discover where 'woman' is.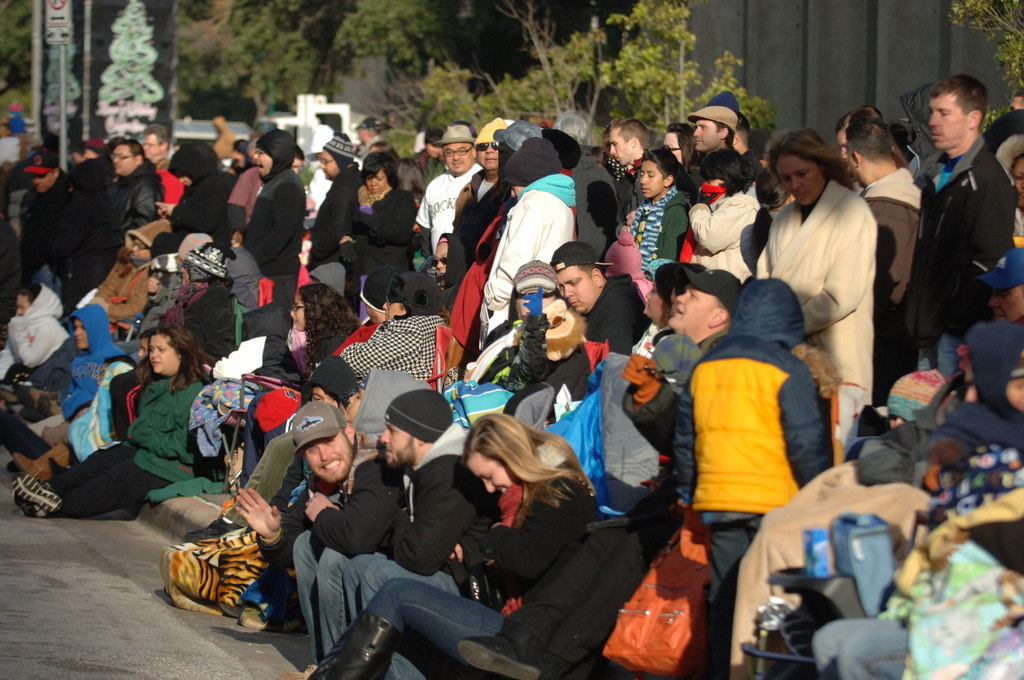
Discovered at [314, 414, 604, 679].
